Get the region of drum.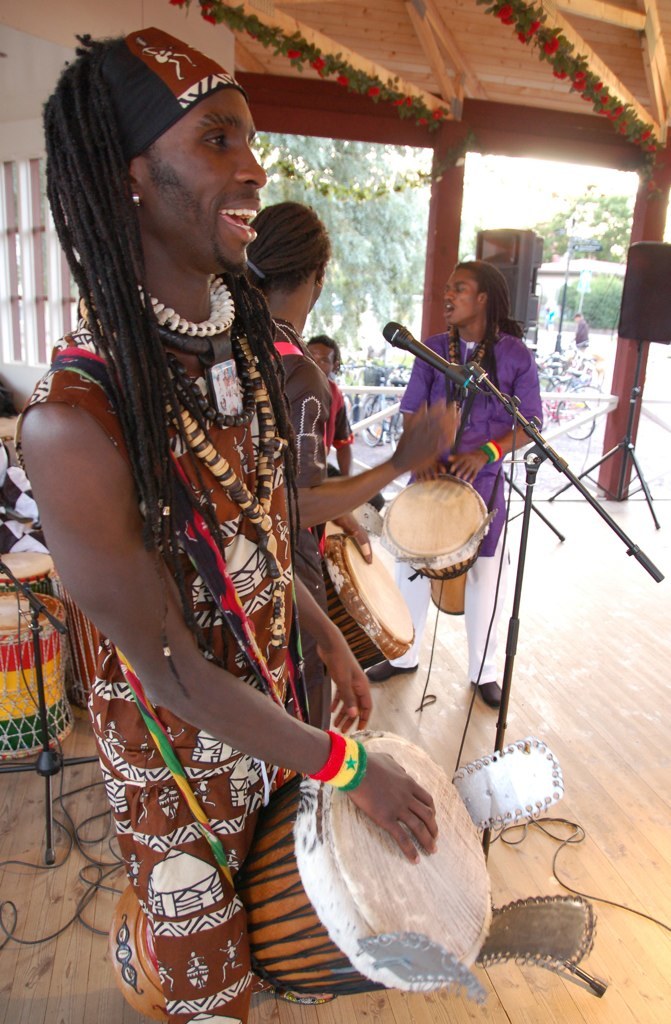
crop(111, 731, 498, 1020).
